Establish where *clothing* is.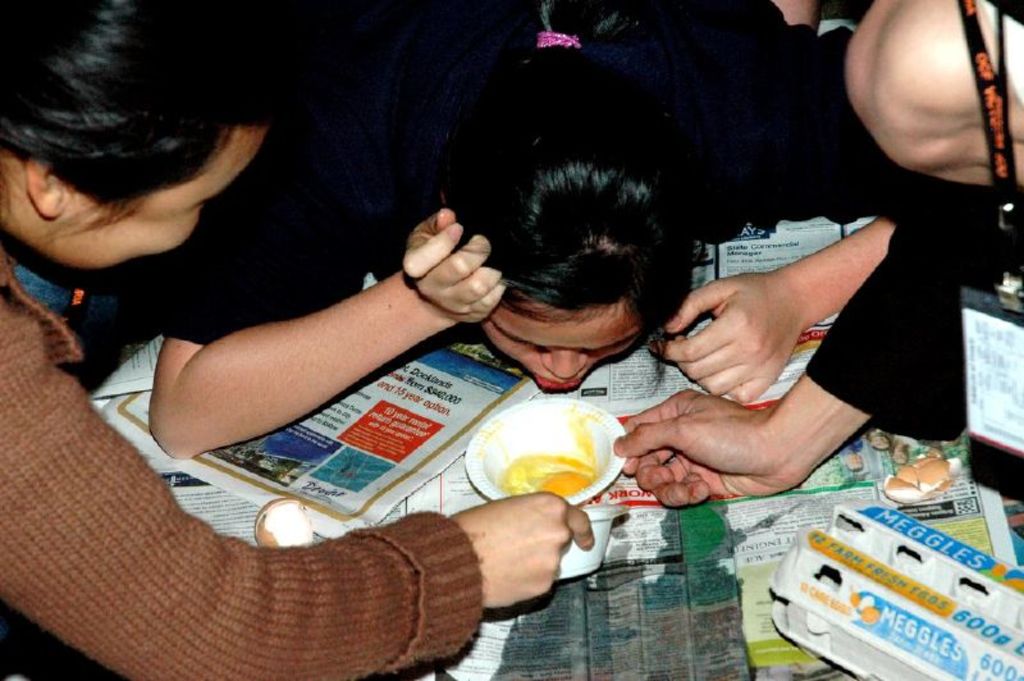
Established at (813,141,1023,452).
